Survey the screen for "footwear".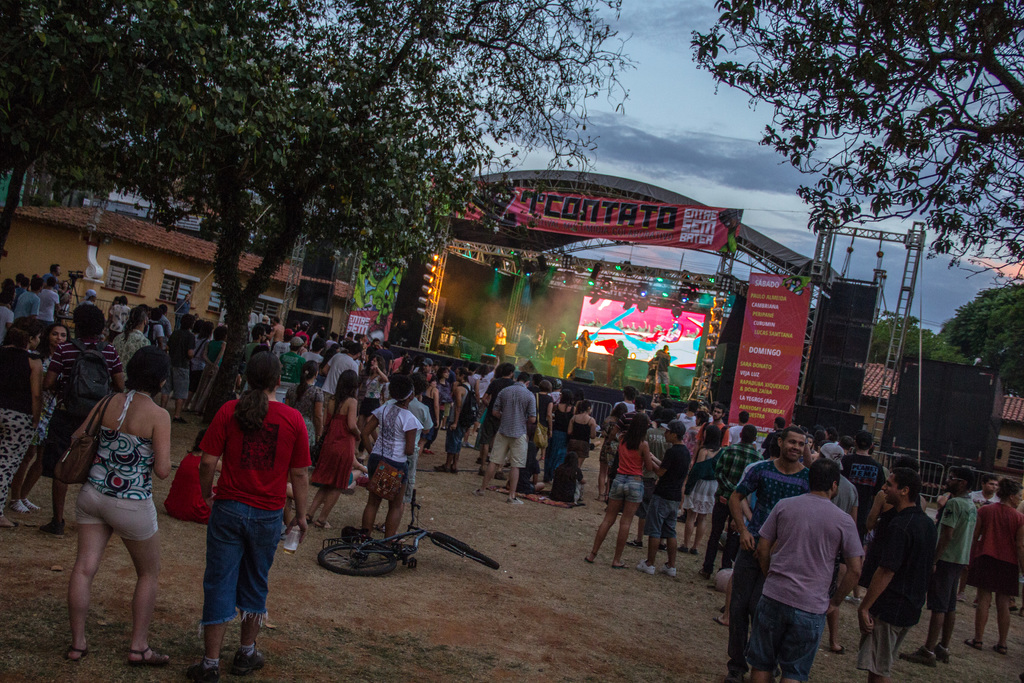
Survey found: (x1=126, y1=642, x2=172, y2=666).
